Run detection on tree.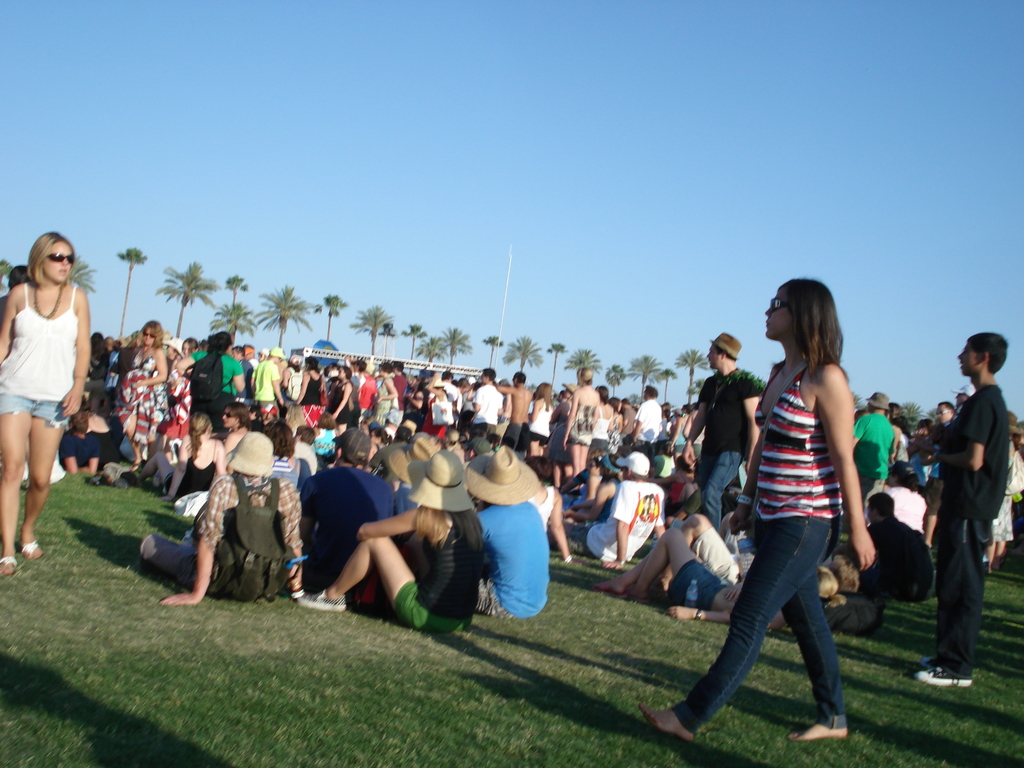
Result: (x1=115, y1=246, x2=149, y2=340).
